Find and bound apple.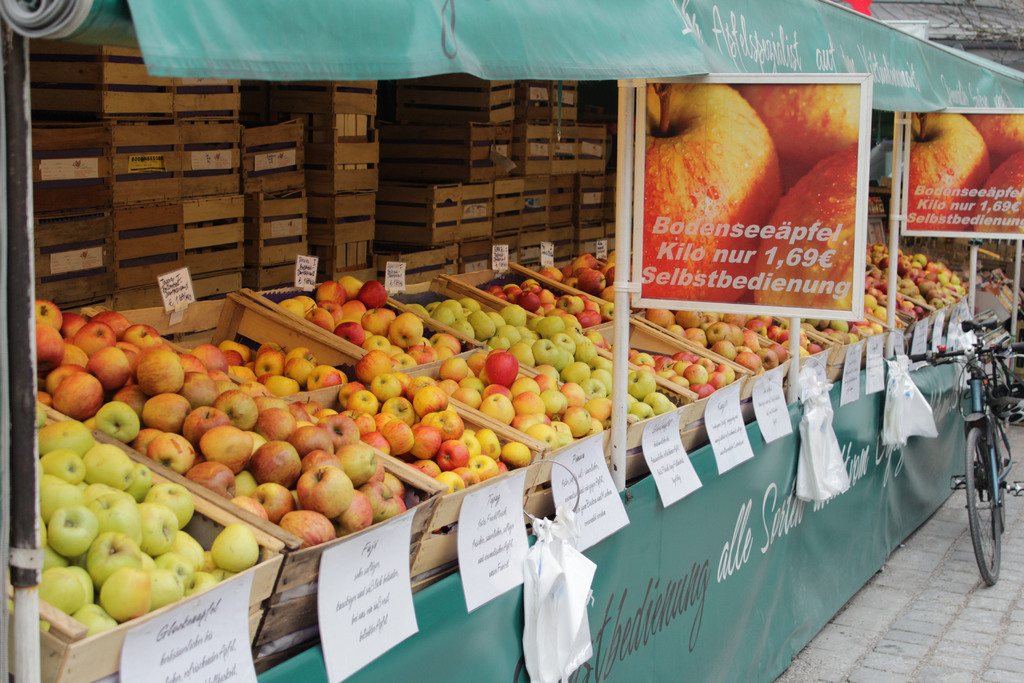
Bound: <bbox>972, 152, 1023, 236</bbox>.
